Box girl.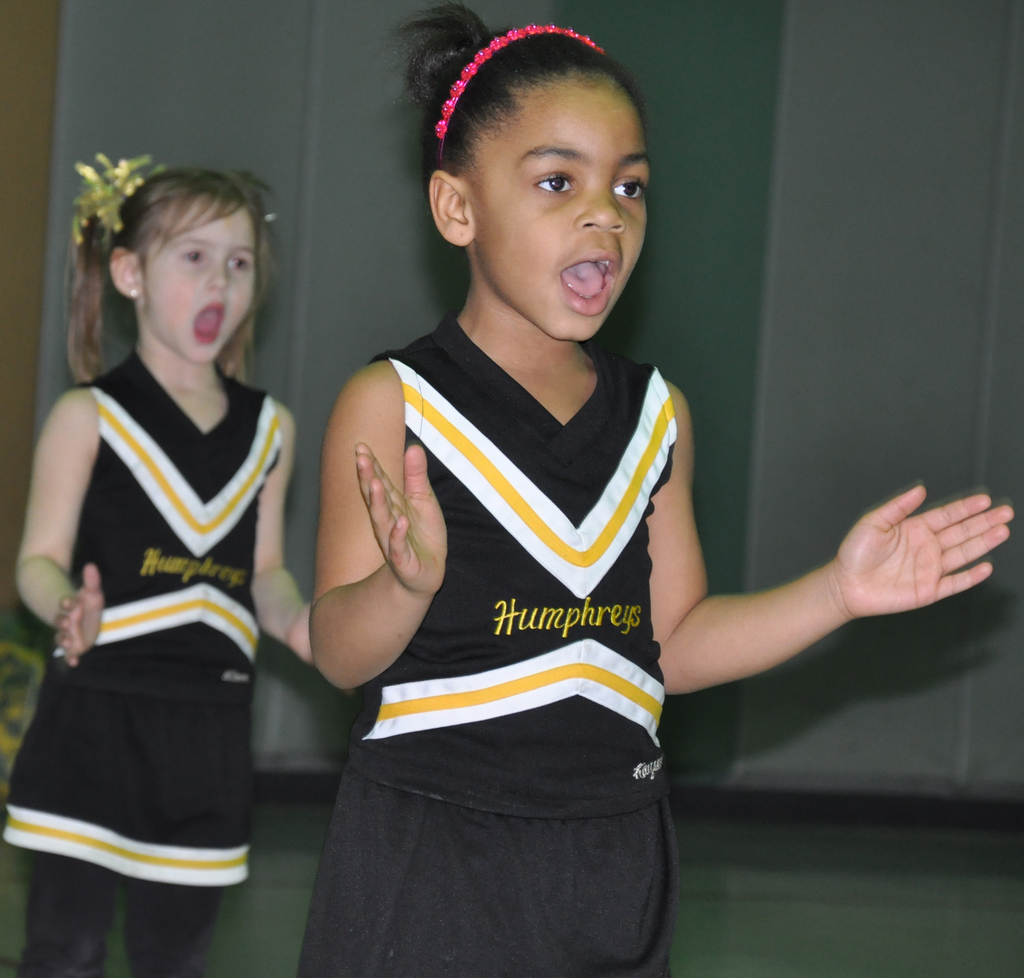
[left=0, top=159, right=324, bottom=977].
